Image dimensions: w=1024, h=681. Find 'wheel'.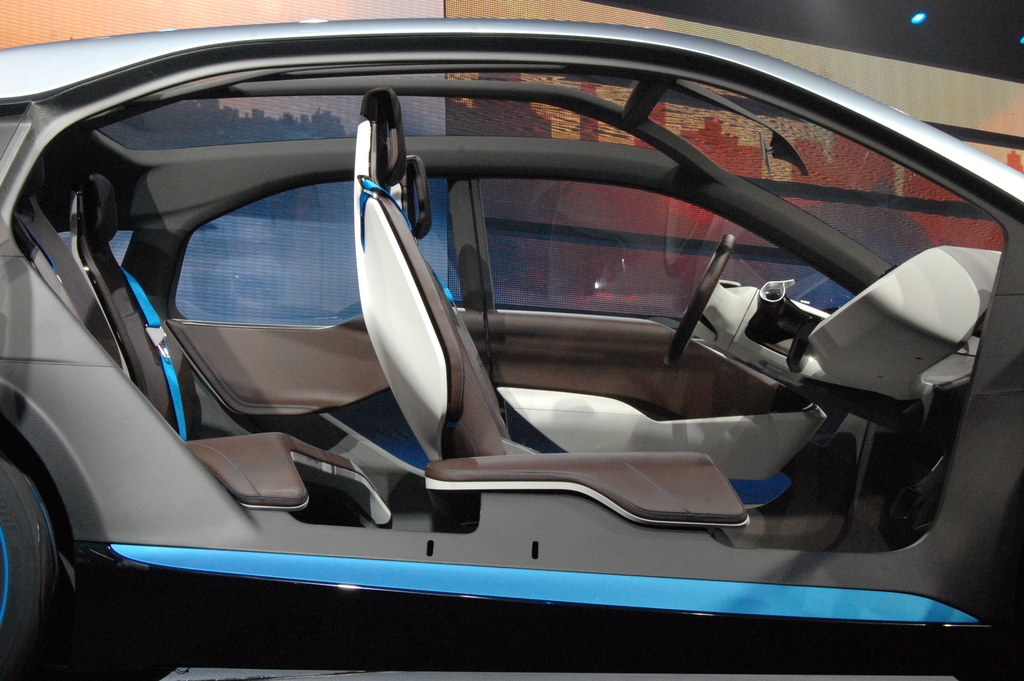
detection(648, 226, 733, 377).
